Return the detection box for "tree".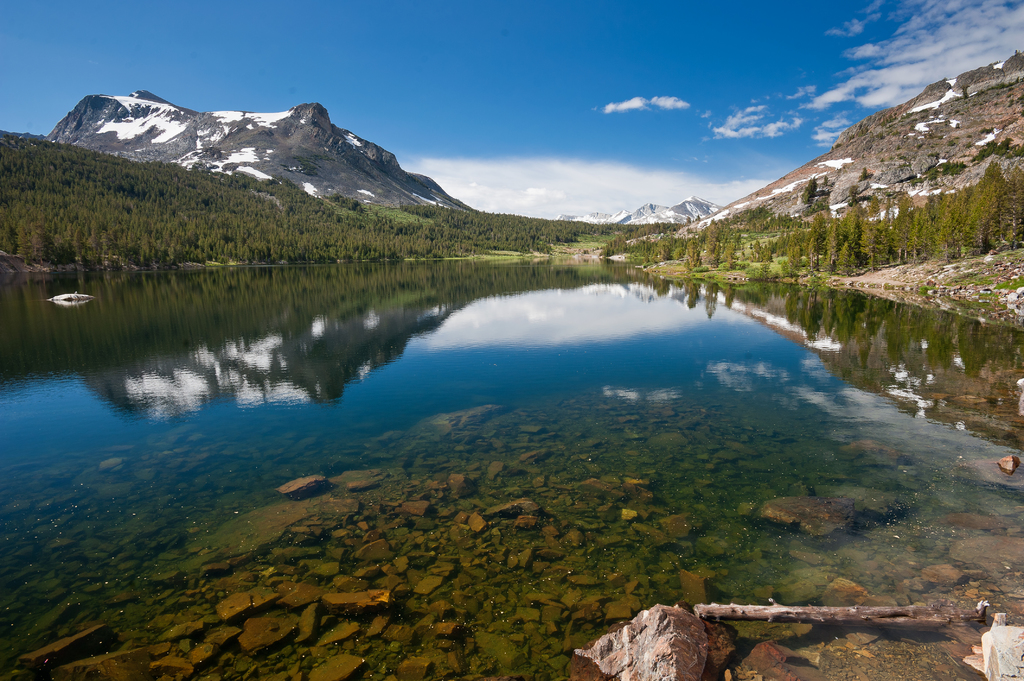
x1=801 y1=172 x2=816 y2=208.
